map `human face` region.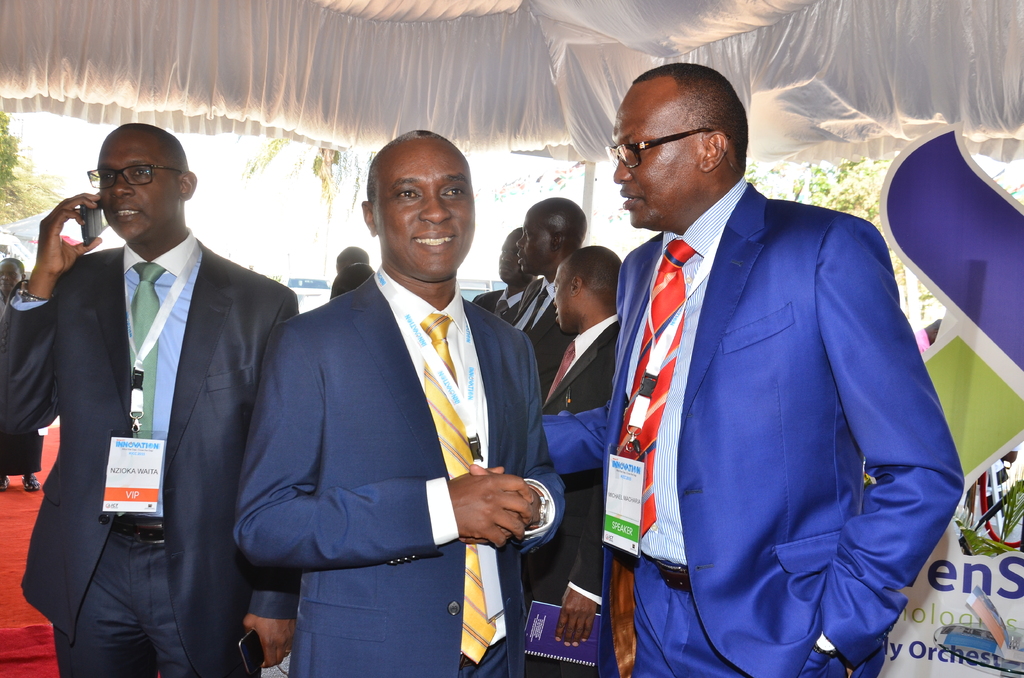
Mapped to 614 86 689 228.
